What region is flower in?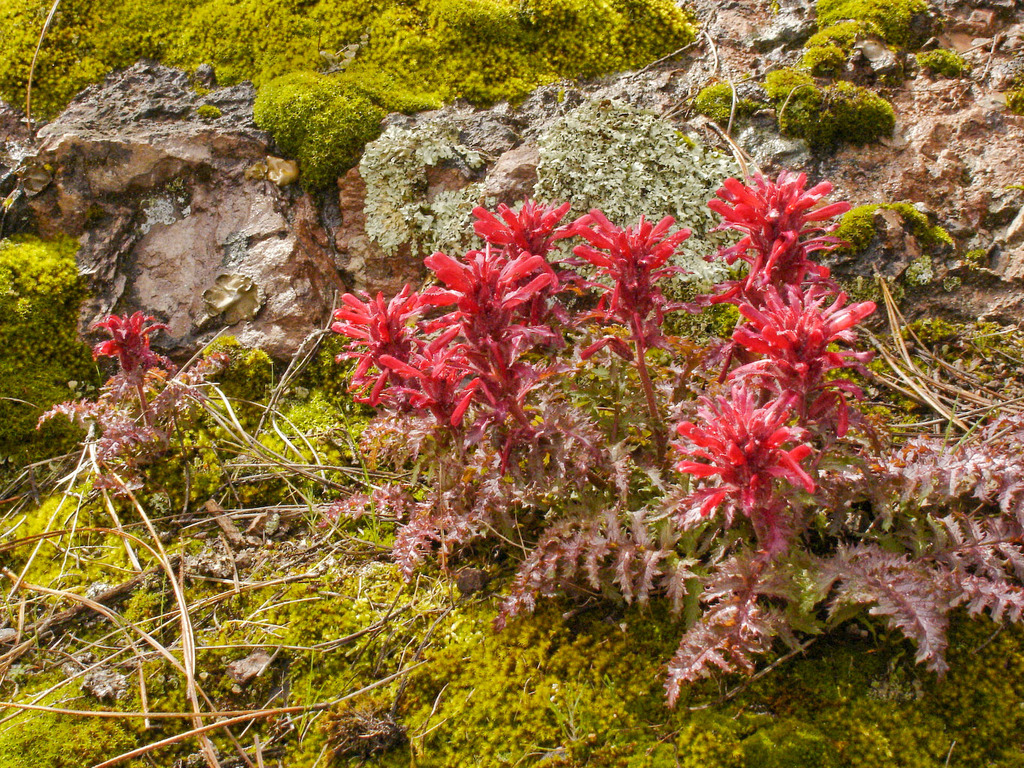
{"x1": 577, "y1": 200, "x2": 686, "y2": 281}.
